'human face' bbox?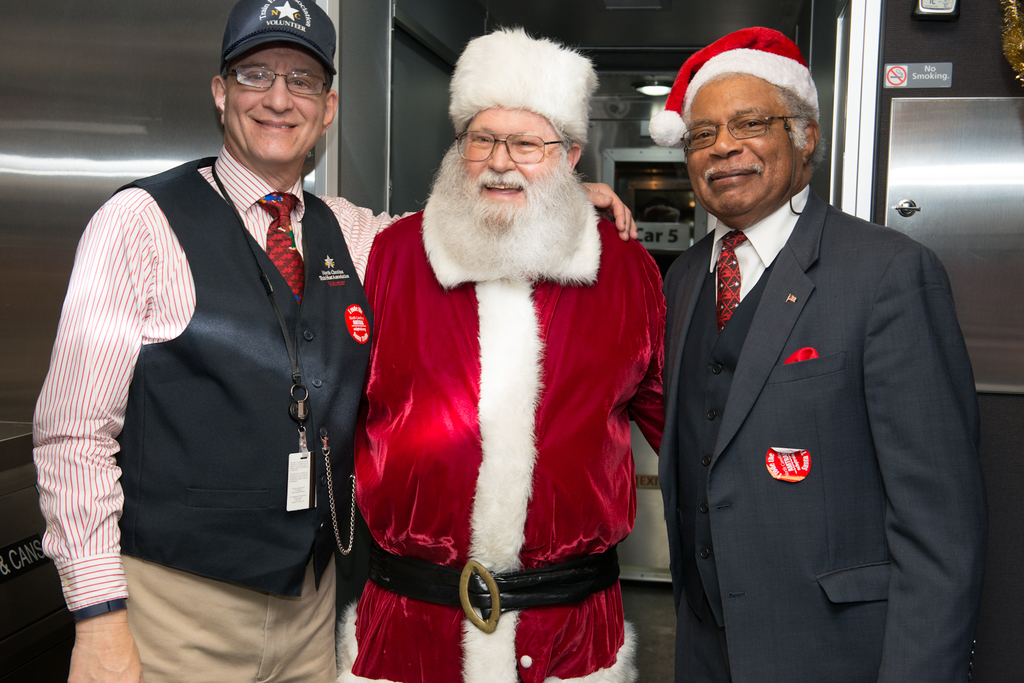
bbox=[463, 106, 565, 232]
